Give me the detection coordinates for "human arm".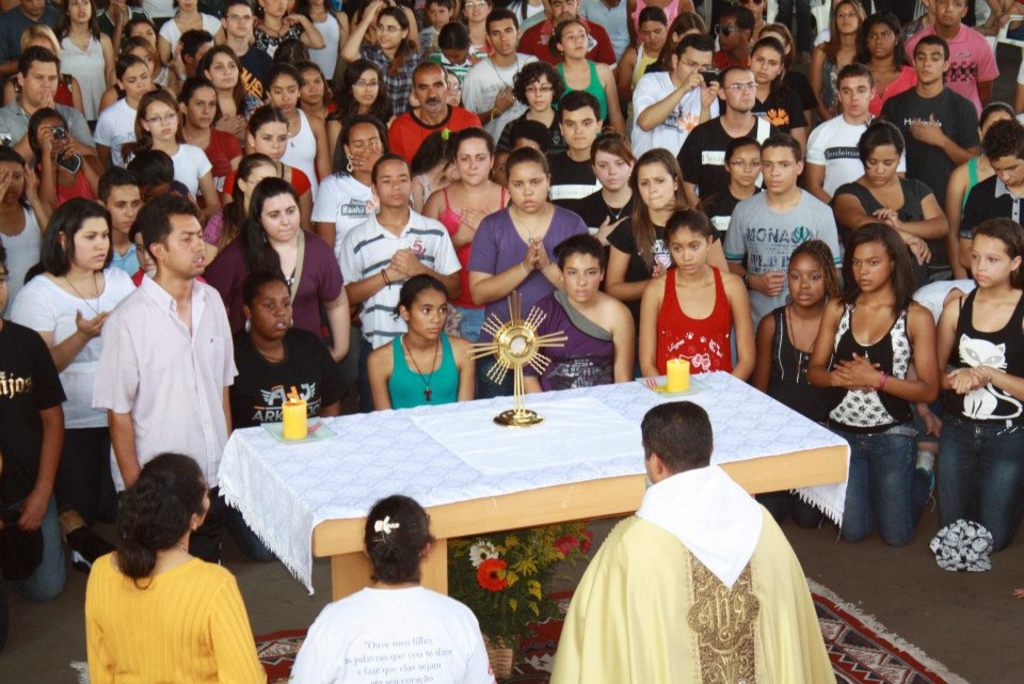
<bbox>11, 286, 111, 371</bbox>.
